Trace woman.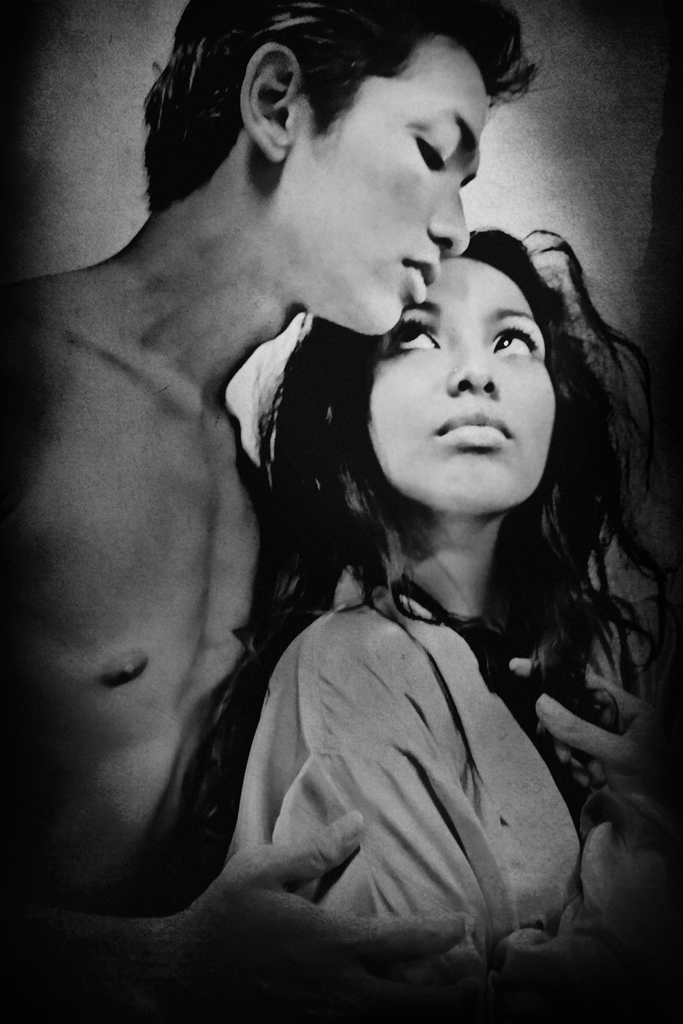
Traced to [127, 121, 662, 1009].
